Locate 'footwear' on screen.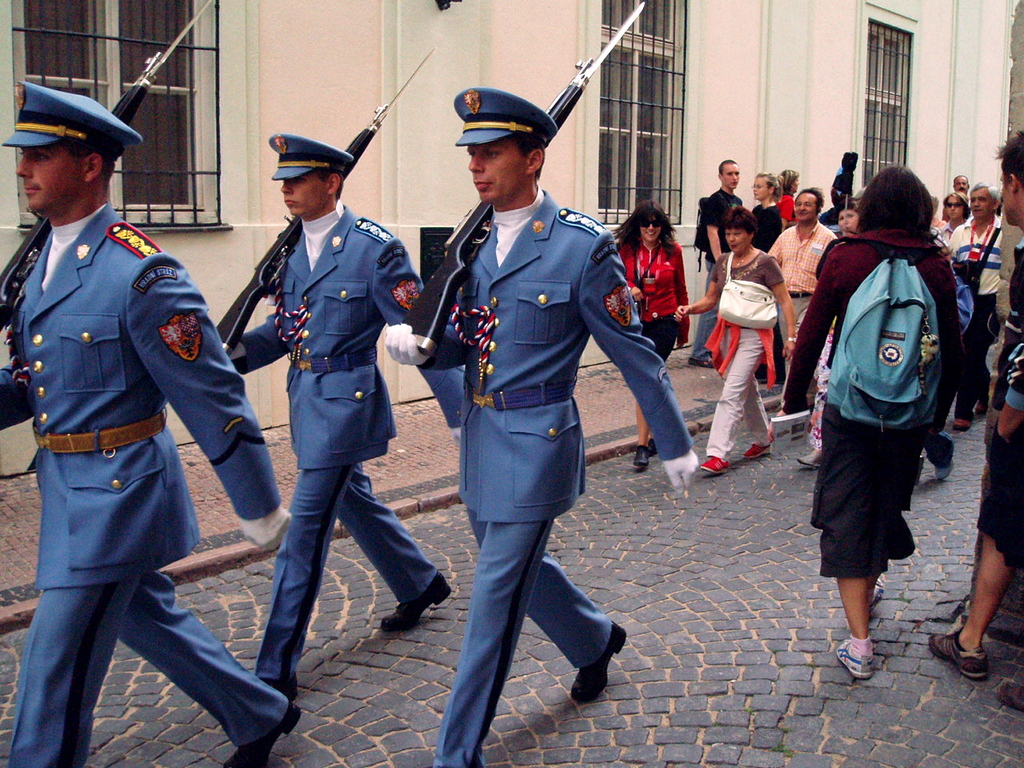
On screen at x1=954 y1=414 x2=970 y2=437.
